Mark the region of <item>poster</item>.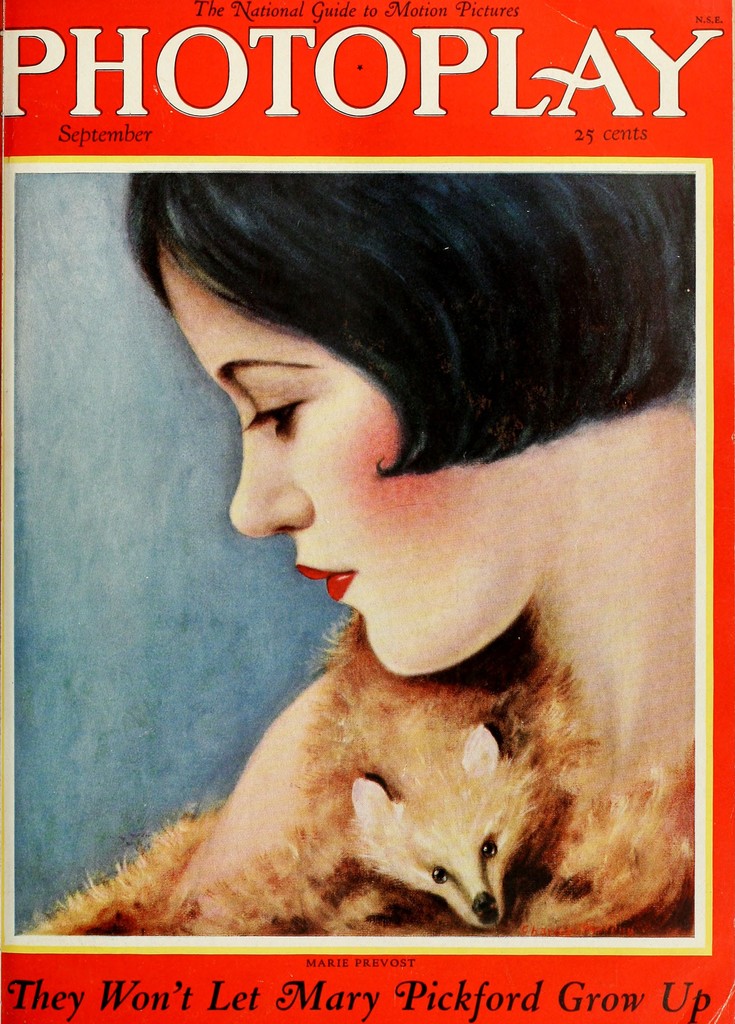
Region: pyautogui.locateOnScreen(0, 0, 734, 1023).
